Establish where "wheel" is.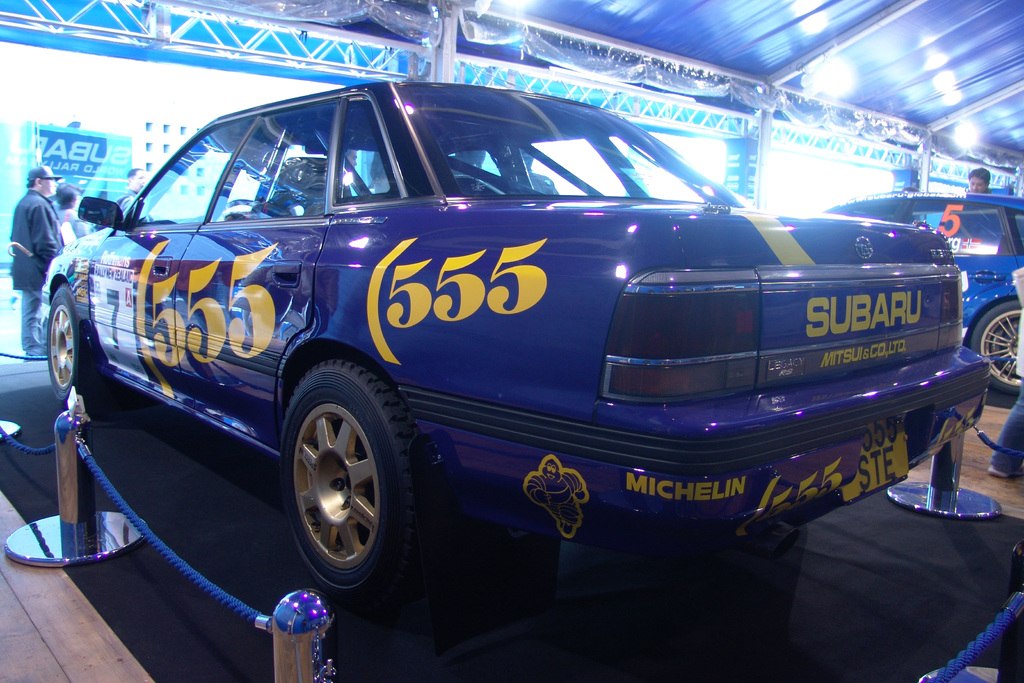
Established at [970, 297, 1023, 399].
